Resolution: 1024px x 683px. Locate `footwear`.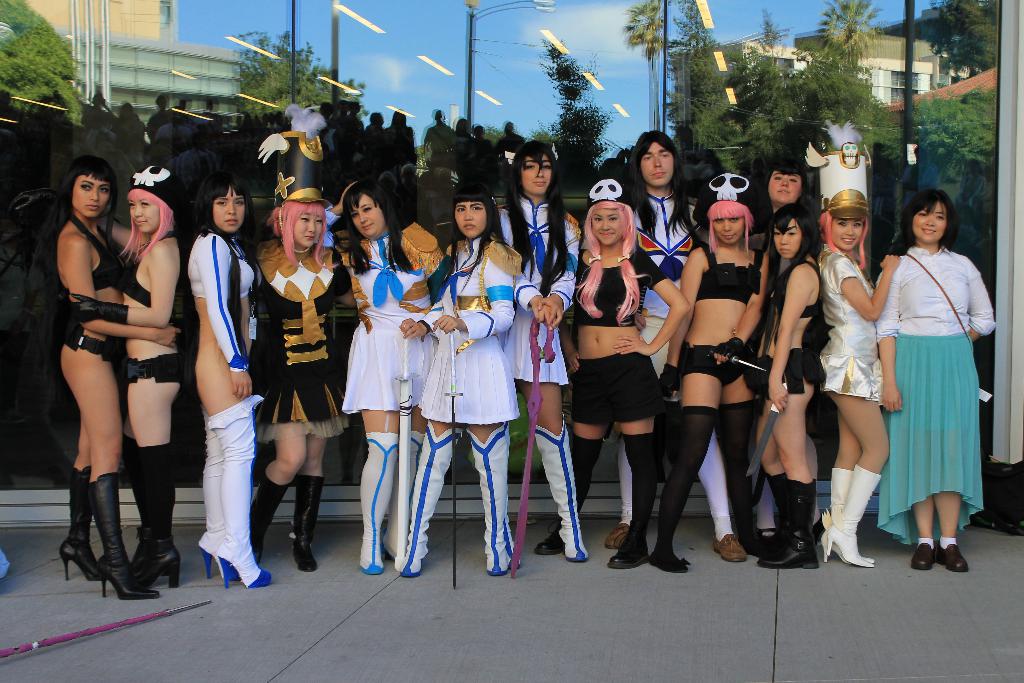
bbox=[749, 527, 777, 554].
